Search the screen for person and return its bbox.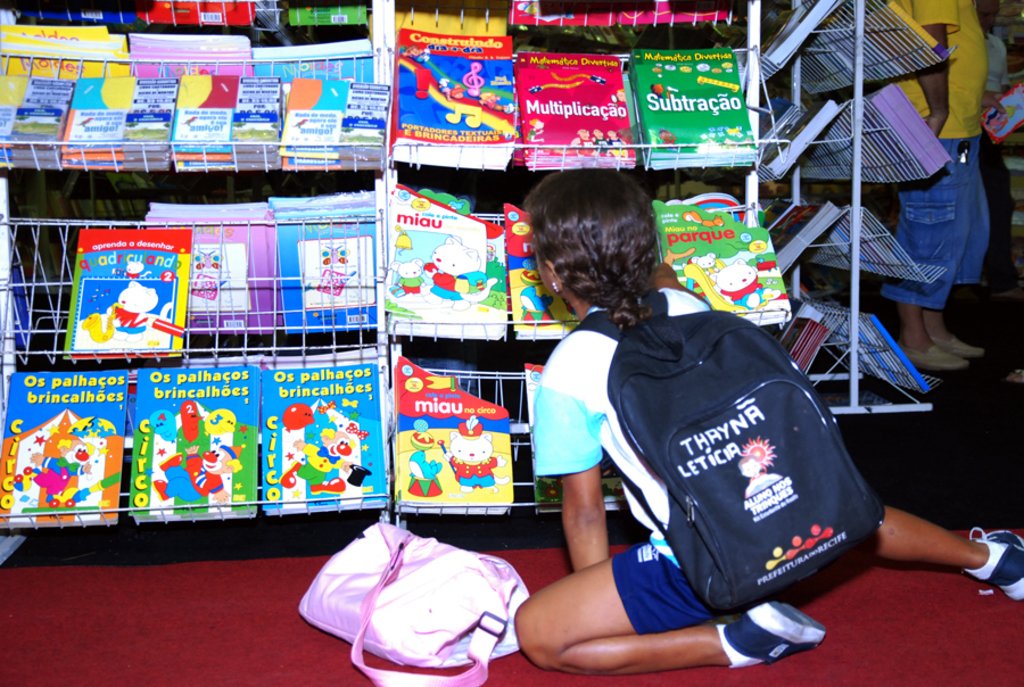
Found: <region>880, 0, 984, 370</region>.
